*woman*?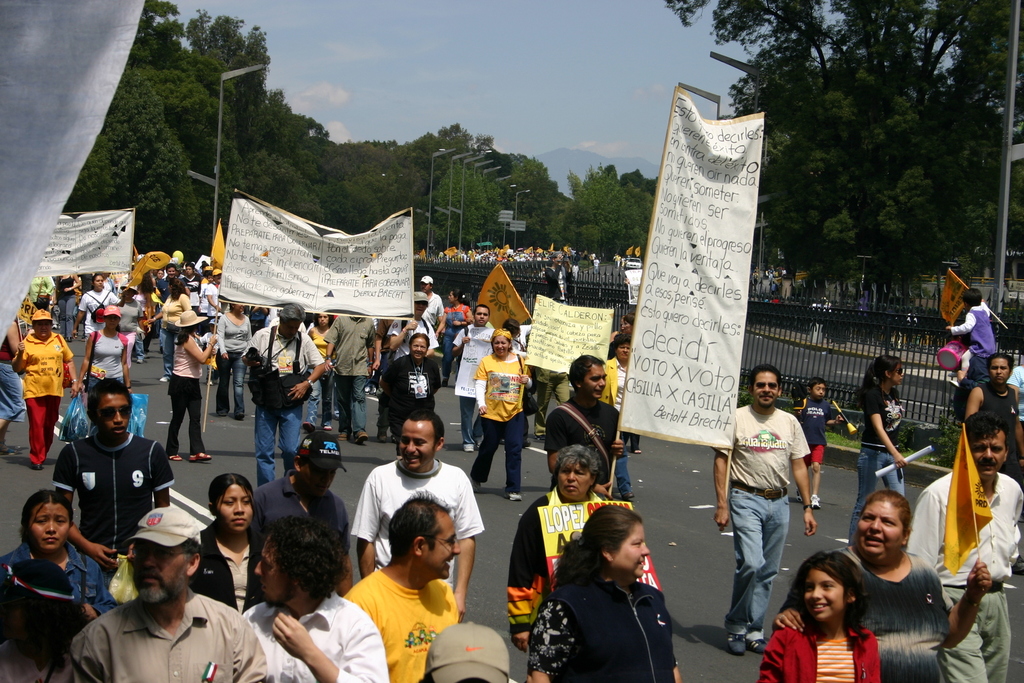
772/490/992/682
